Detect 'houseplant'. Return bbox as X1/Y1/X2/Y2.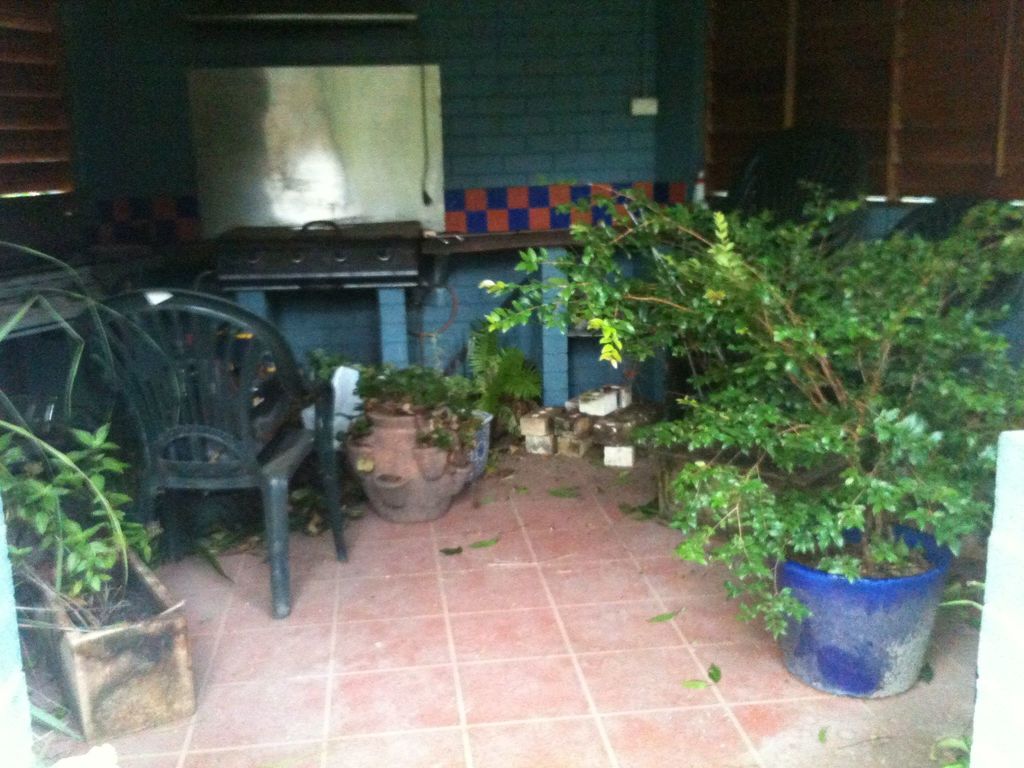
630/166/1005/710.
